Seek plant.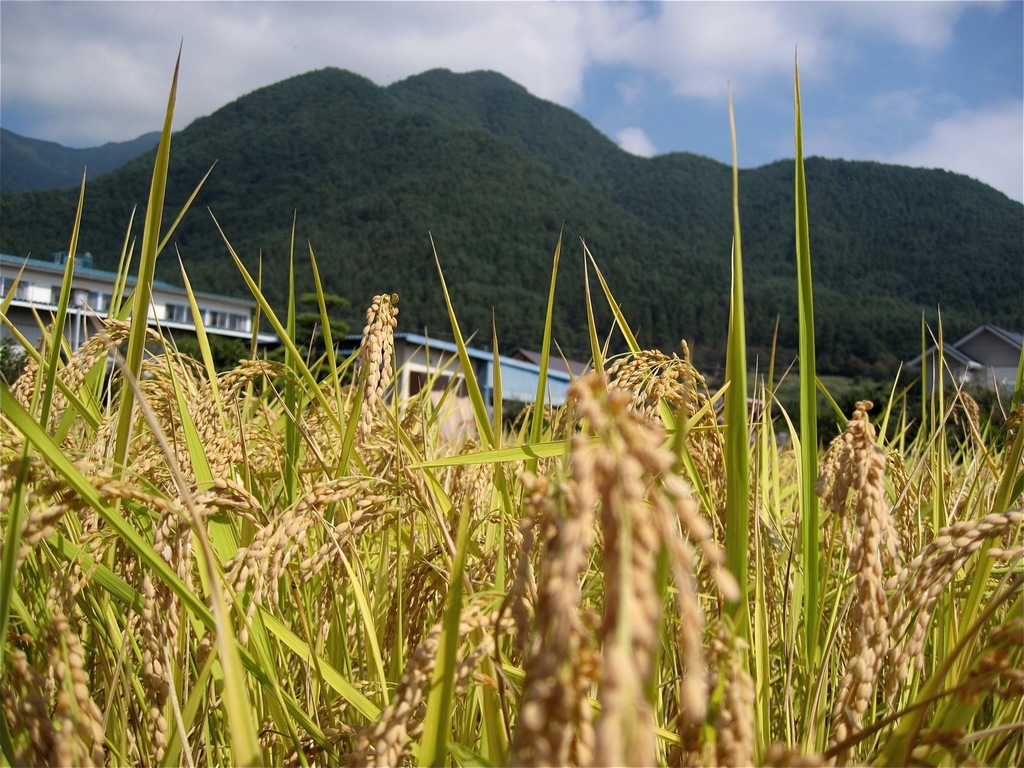
238, 282, 483, 759.
